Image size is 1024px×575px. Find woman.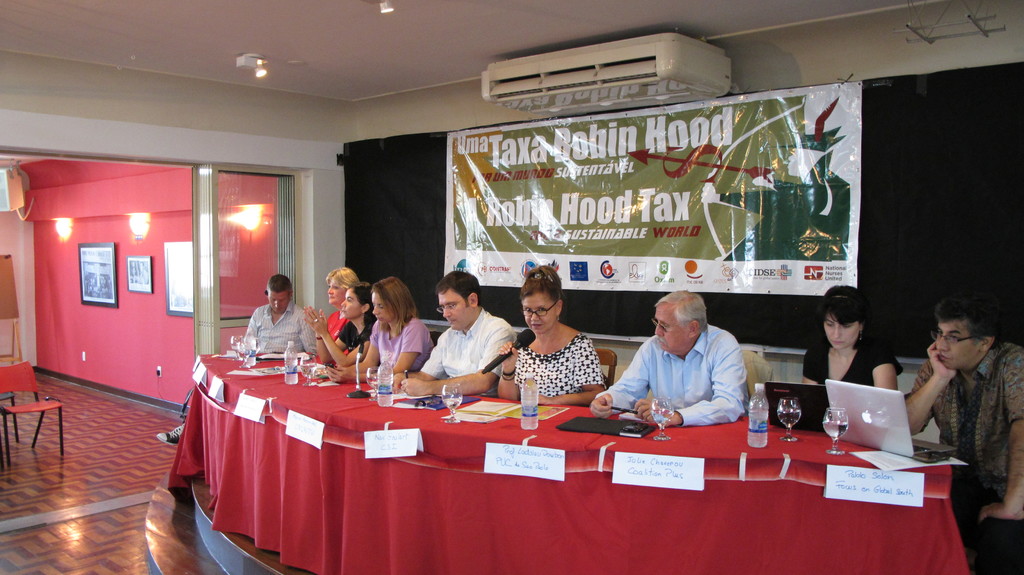
801/285/905/394.
